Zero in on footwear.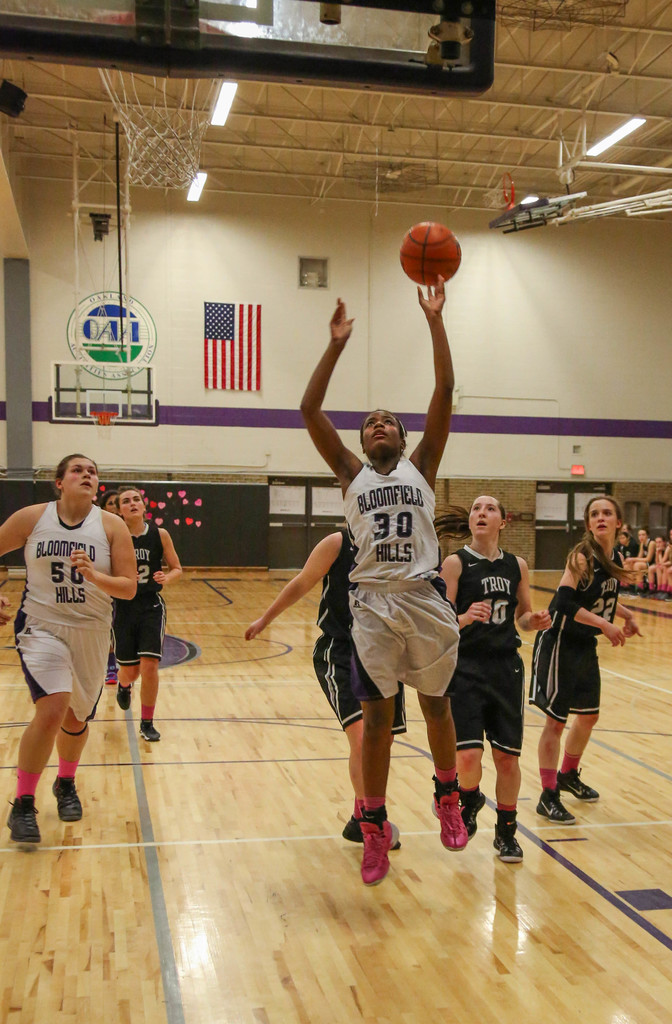
Zeroed in: detection(641, 590, 649, 597).
